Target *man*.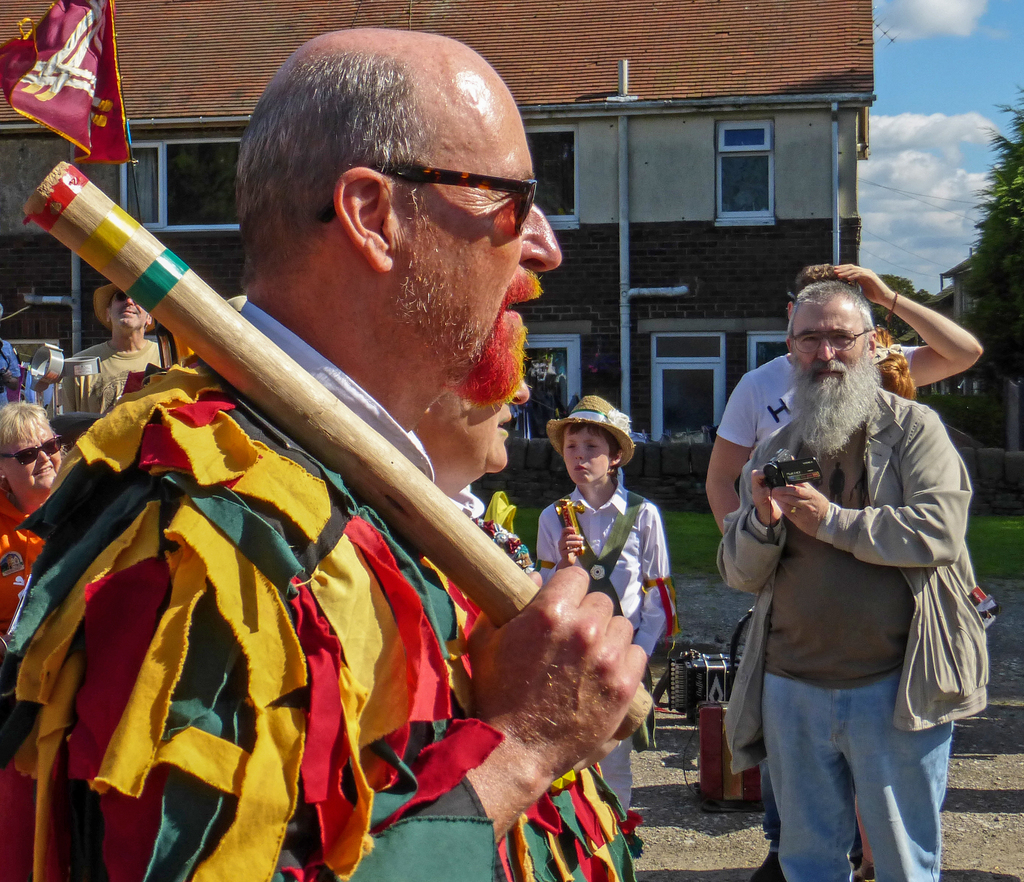
Target region: detection(60, 282, 162, 415).
